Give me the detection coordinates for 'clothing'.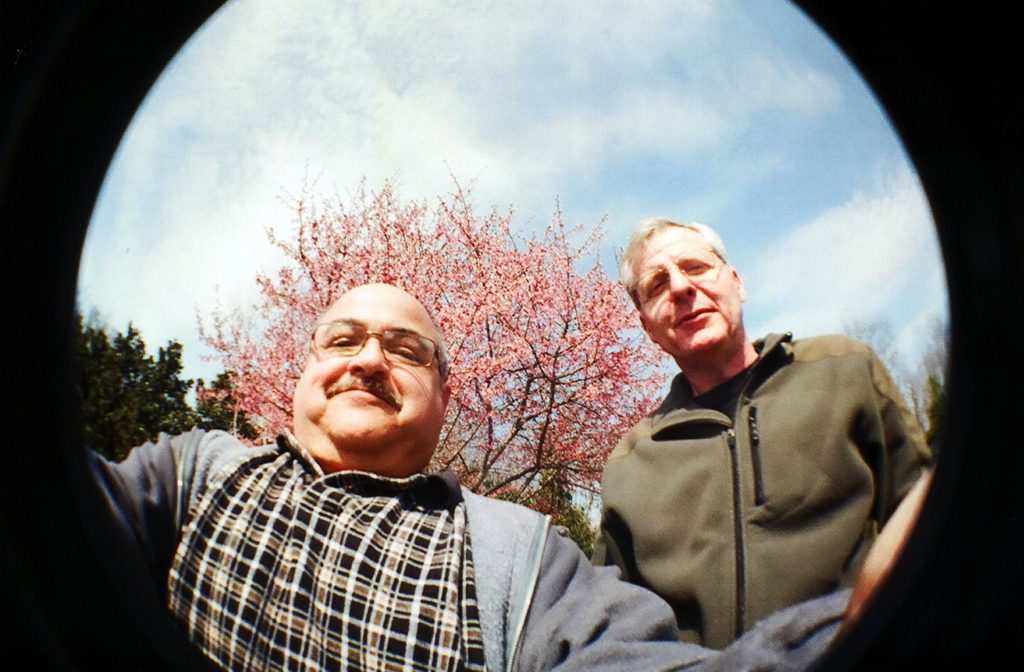
[69, 429, 716, 671].
